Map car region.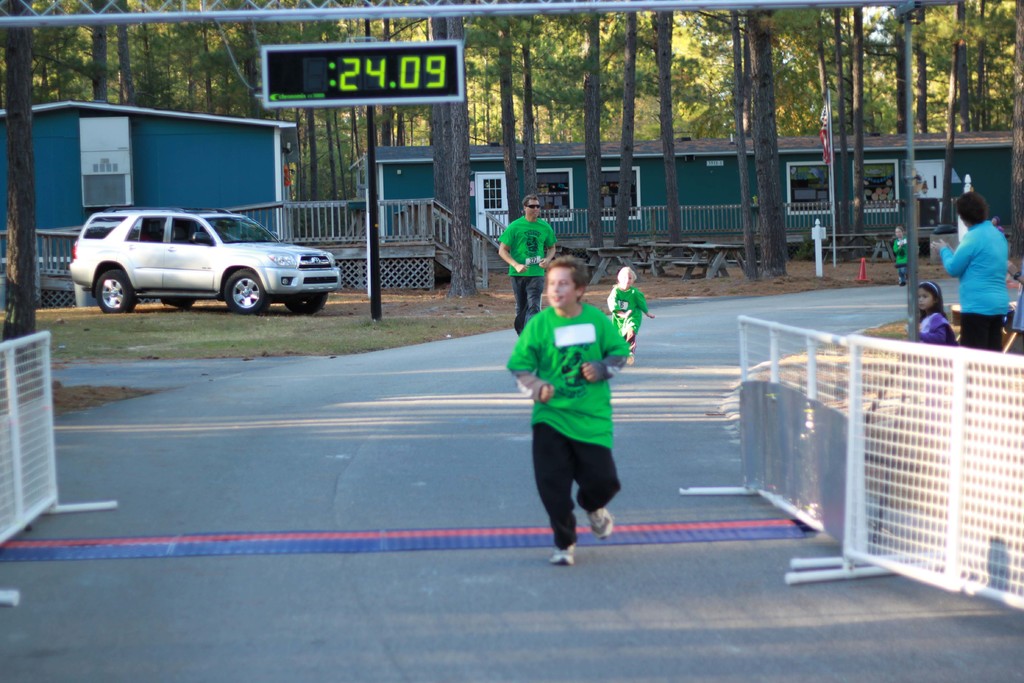
Mapped to left=42, top=199, right=339, bottom=314.
